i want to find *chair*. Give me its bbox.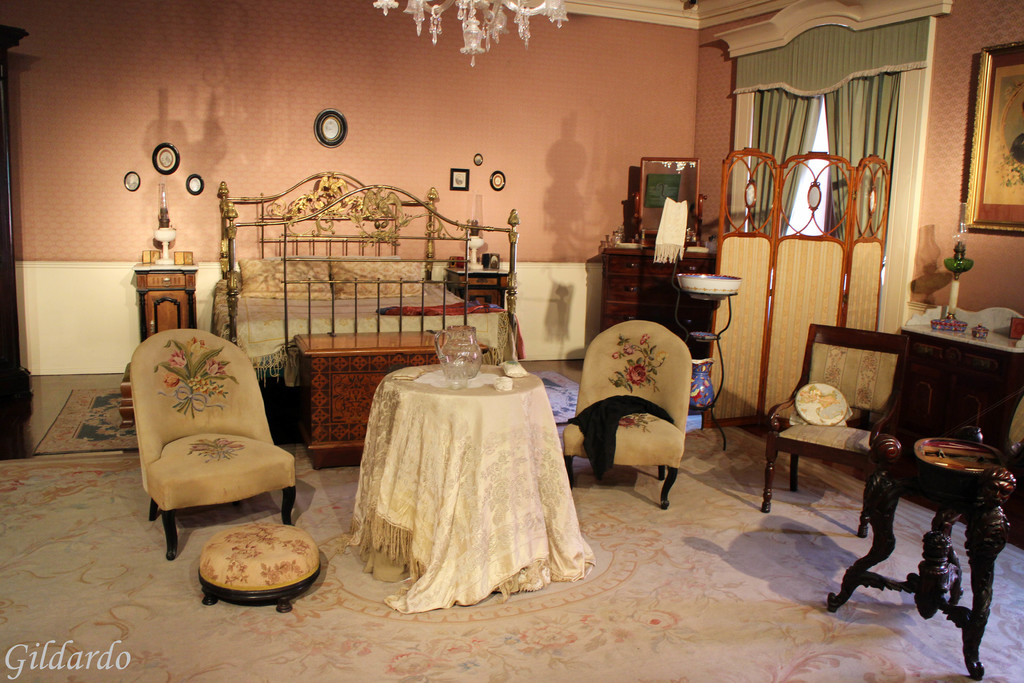
{"x1": 561, "y1": 320, "x2": 692, "y2": 509}.
